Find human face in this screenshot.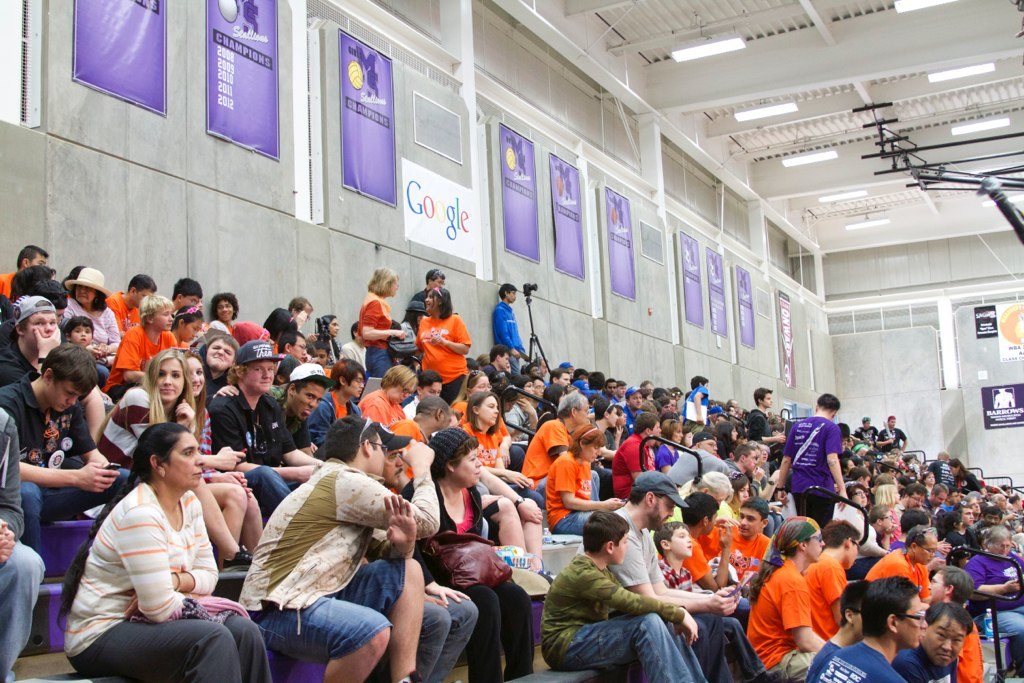
The bounding box for human face is (670,399,681,413).
